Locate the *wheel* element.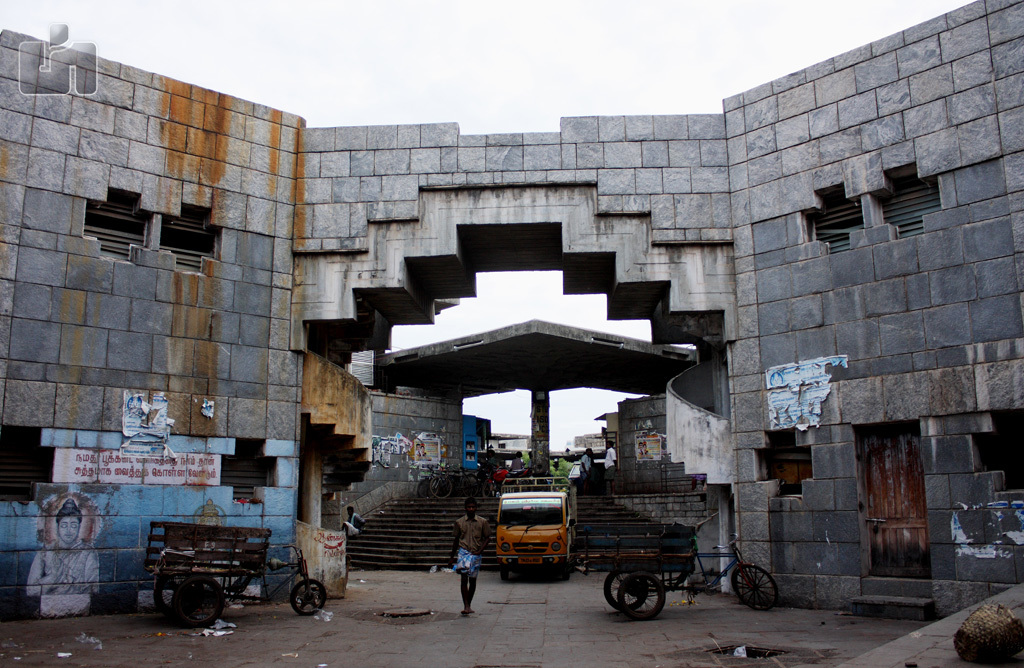
Element bbox: (731,567,780,610).
